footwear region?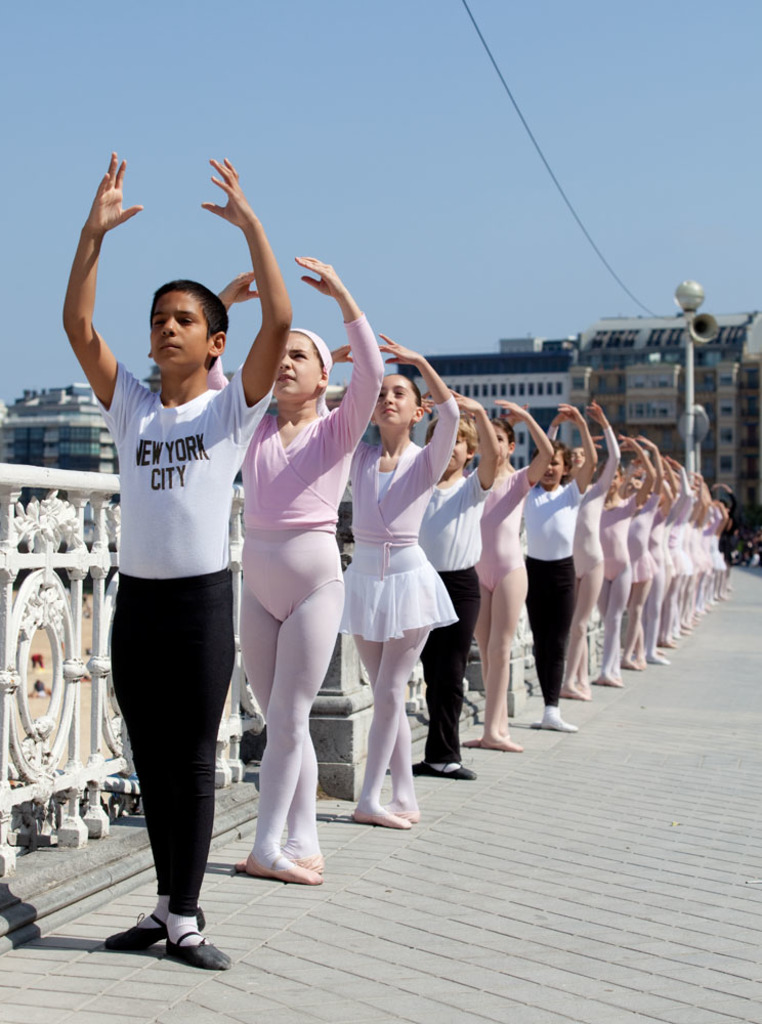
bbox=[346, 798, 423, 820]
